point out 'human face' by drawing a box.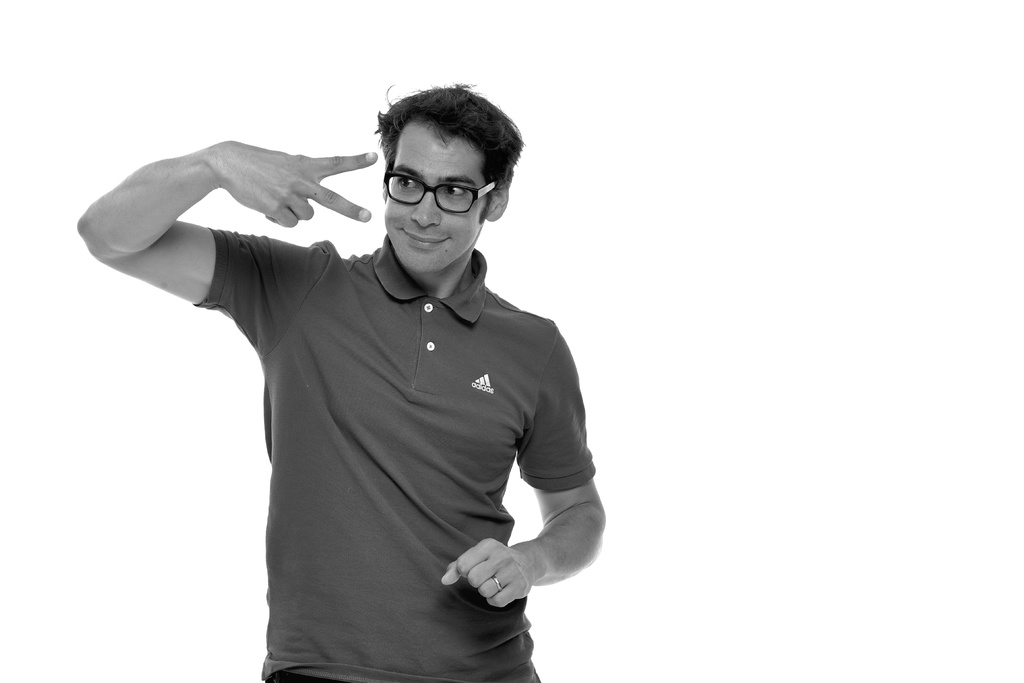
(left=385, top=124, right=487, bottom=276).
